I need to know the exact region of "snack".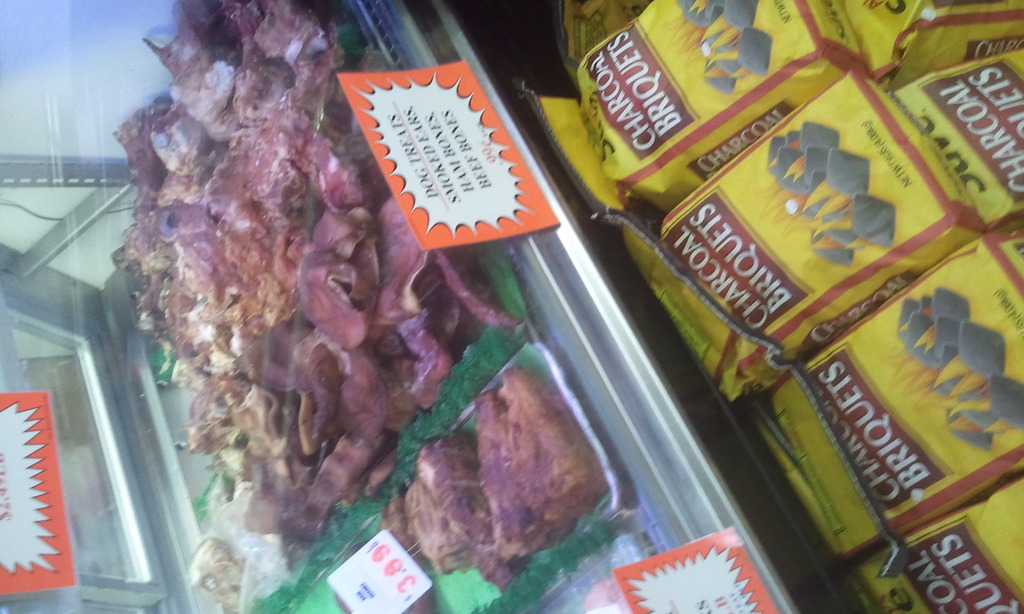
Region: 371:365:611:579.
